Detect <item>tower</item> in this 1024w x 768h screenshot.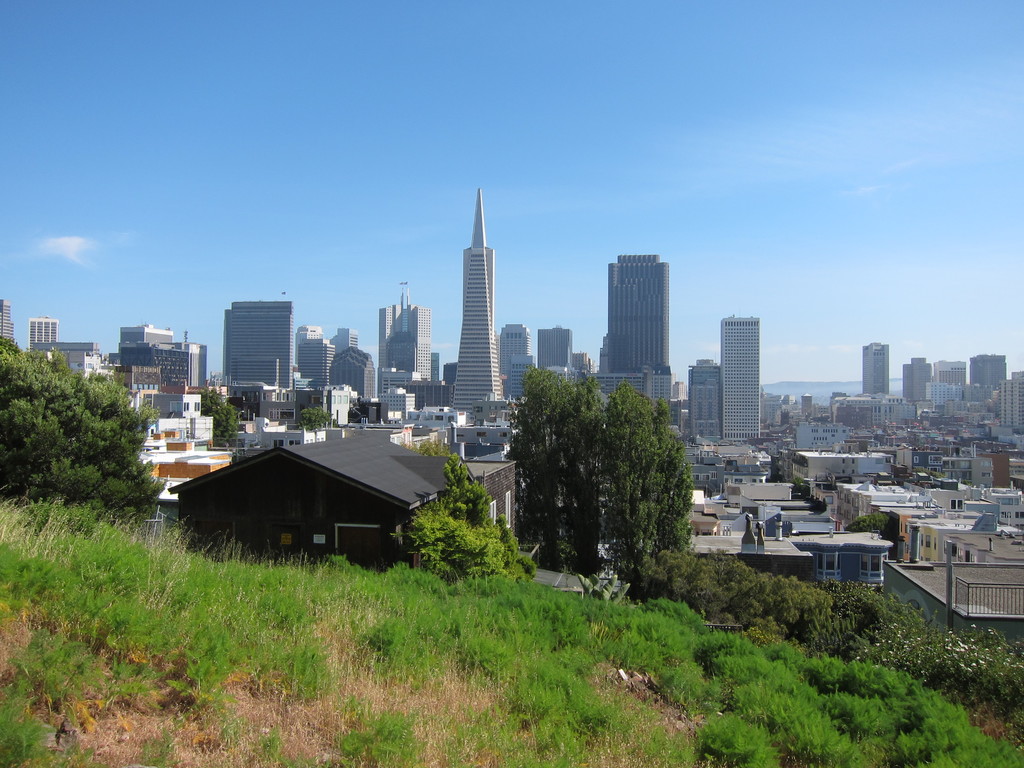
Detection: 332,342,375,408.
